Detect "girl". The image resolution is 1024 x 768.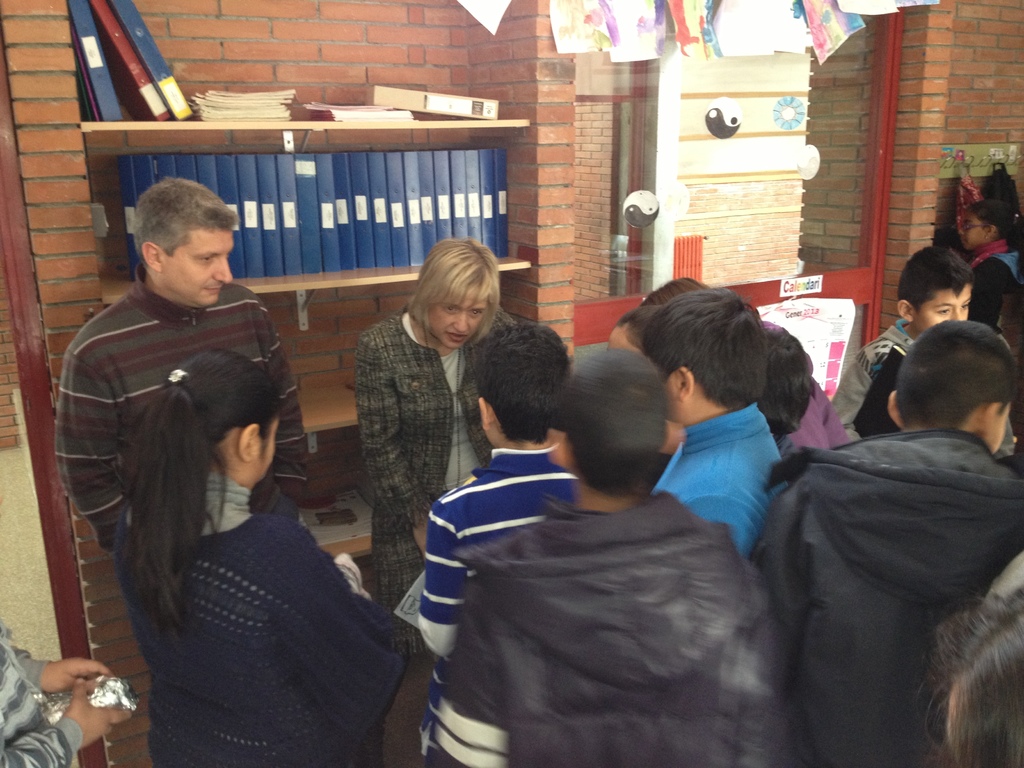
915, 586, 1023, 767.
